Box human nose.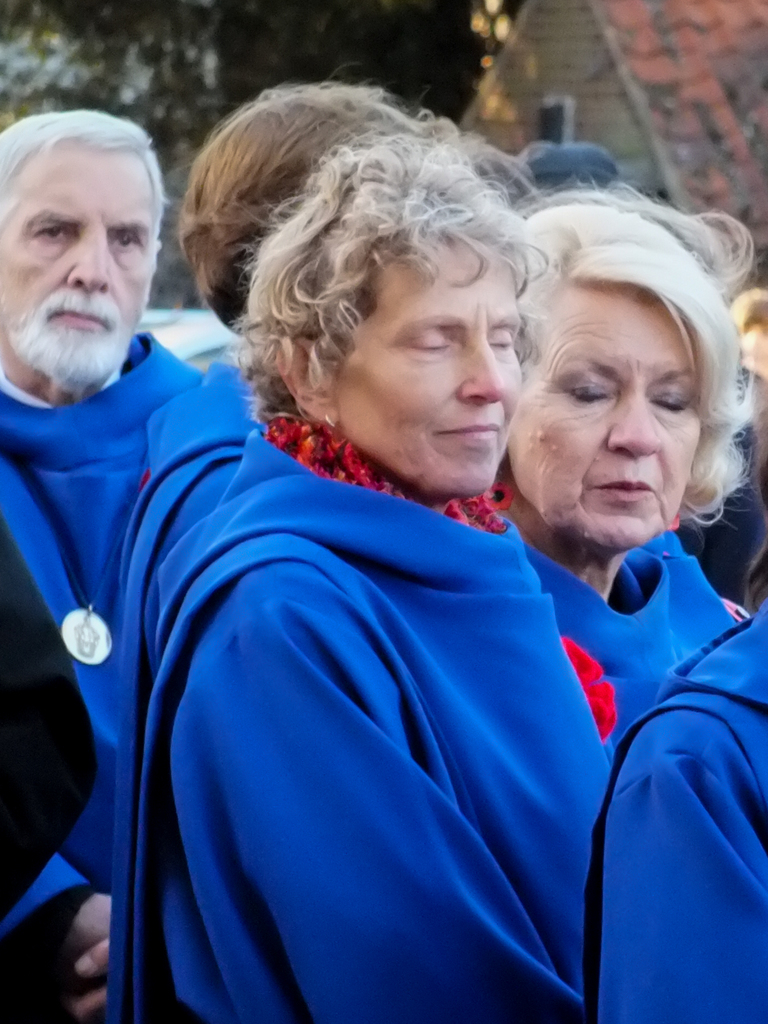
[left=606, top=392, right=660, bottom=461].
